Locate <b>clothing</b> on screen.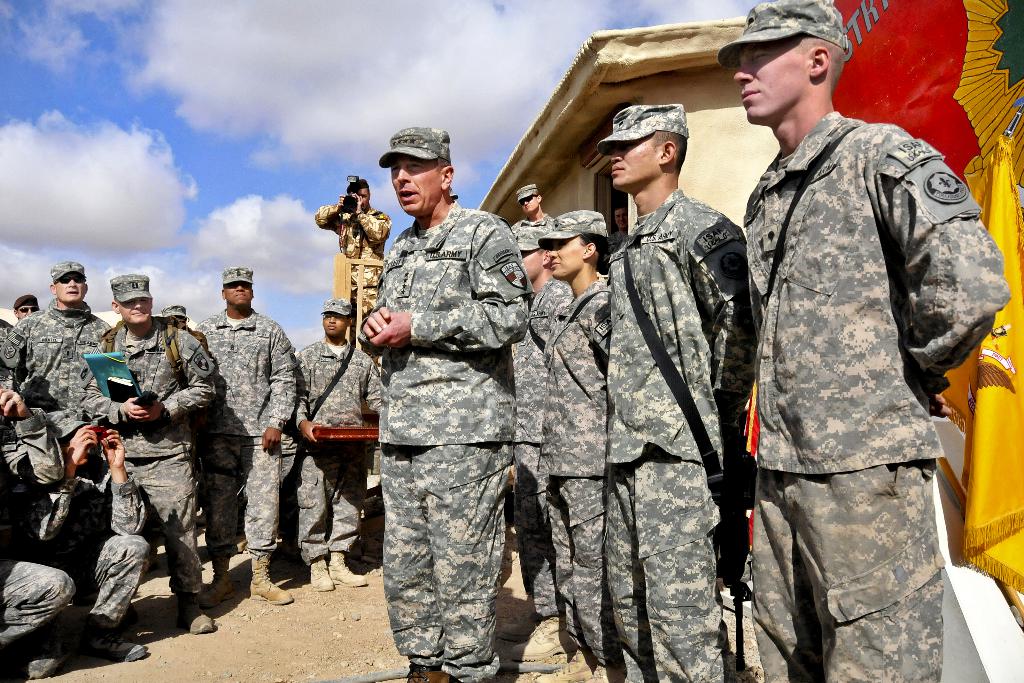
On screen at (x1=534, y1=280, x2=616, y2=668).
